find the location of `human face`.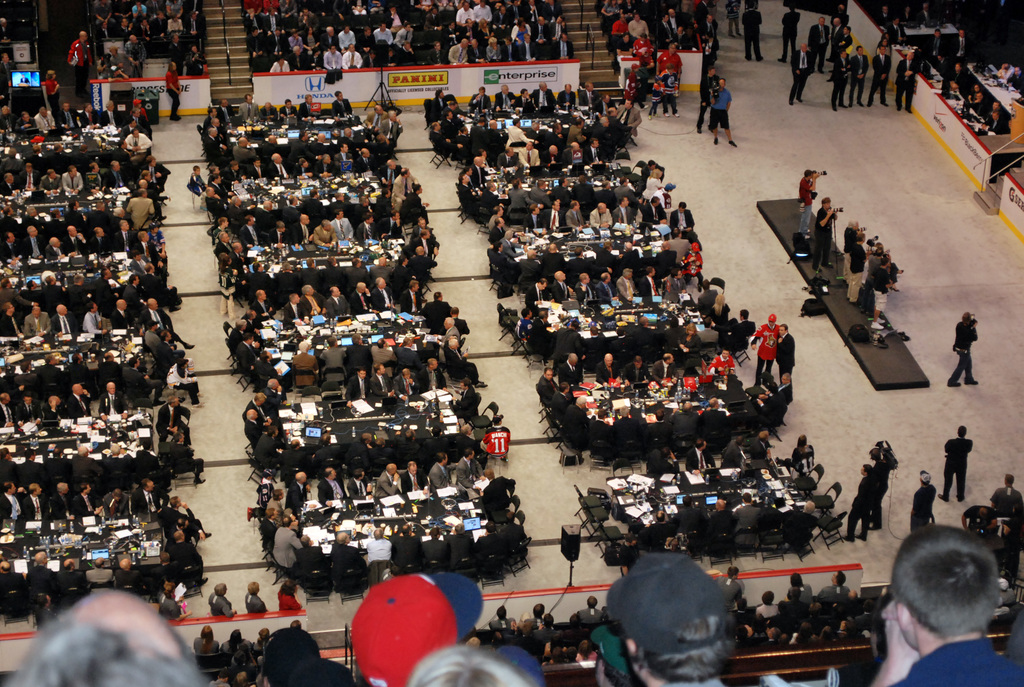
Location: x1=592, y1=140, x2=598, y2=148.
